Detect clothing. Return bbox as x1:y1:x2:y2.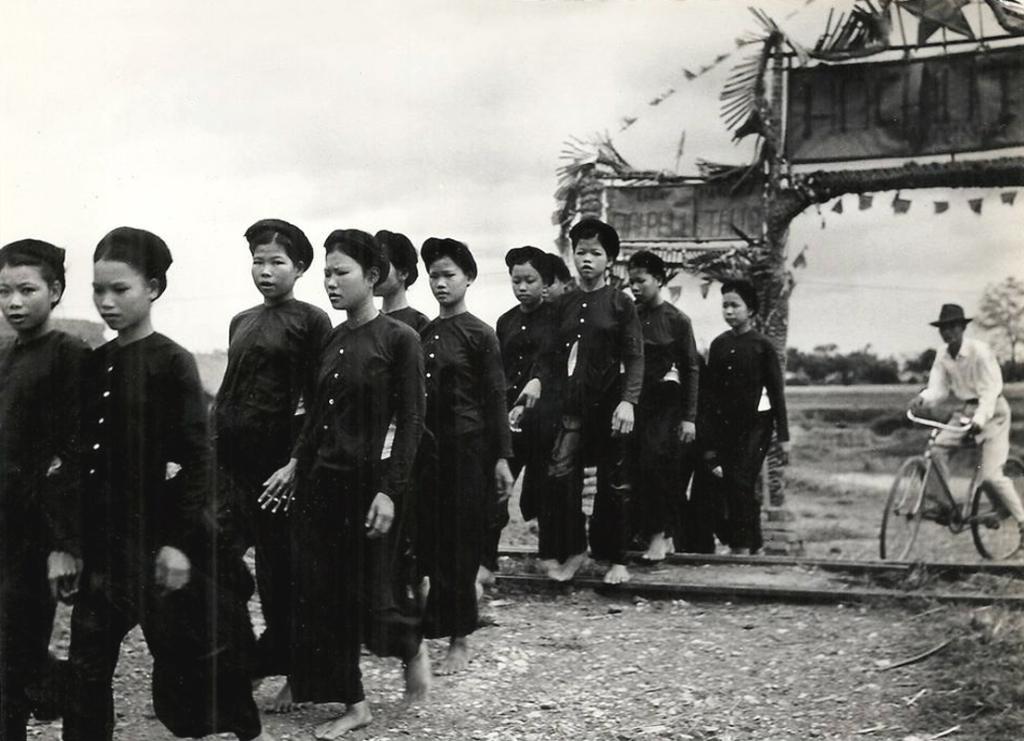
416:308:512:640.
